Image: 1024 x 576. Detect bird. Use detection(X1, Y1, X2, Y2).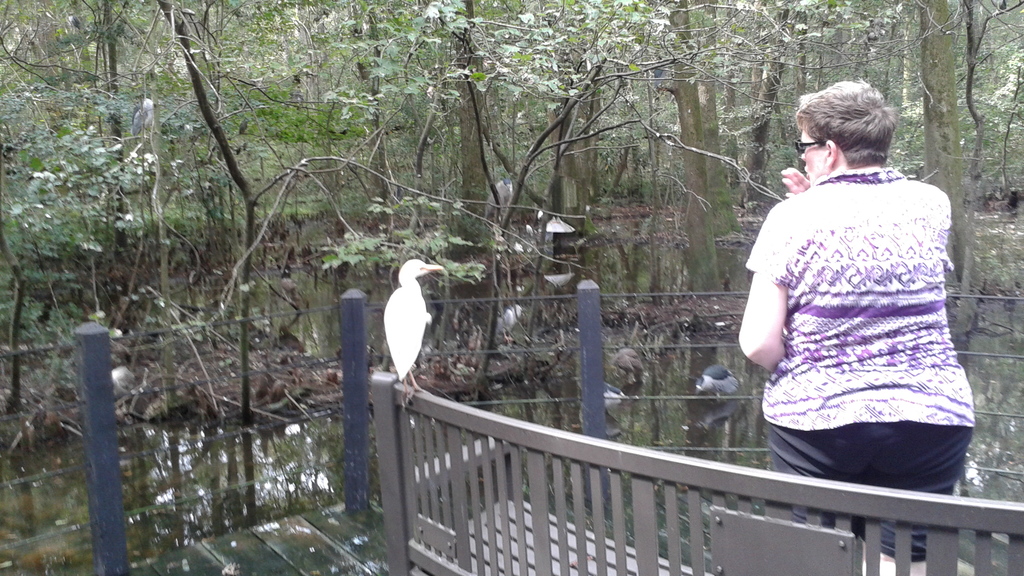
detection(374, 251, 447, 396).
